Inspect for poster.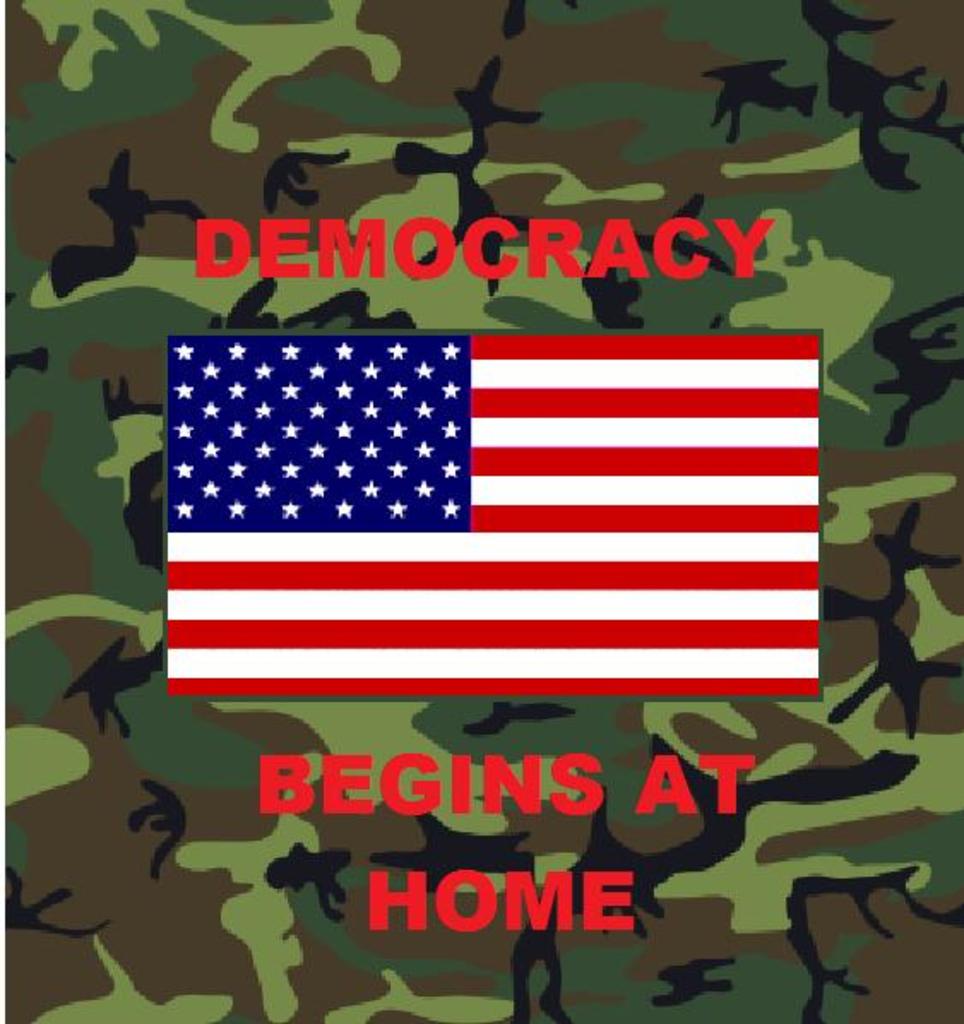
Inspection: l=2, t=0, r=962, b=1022.
